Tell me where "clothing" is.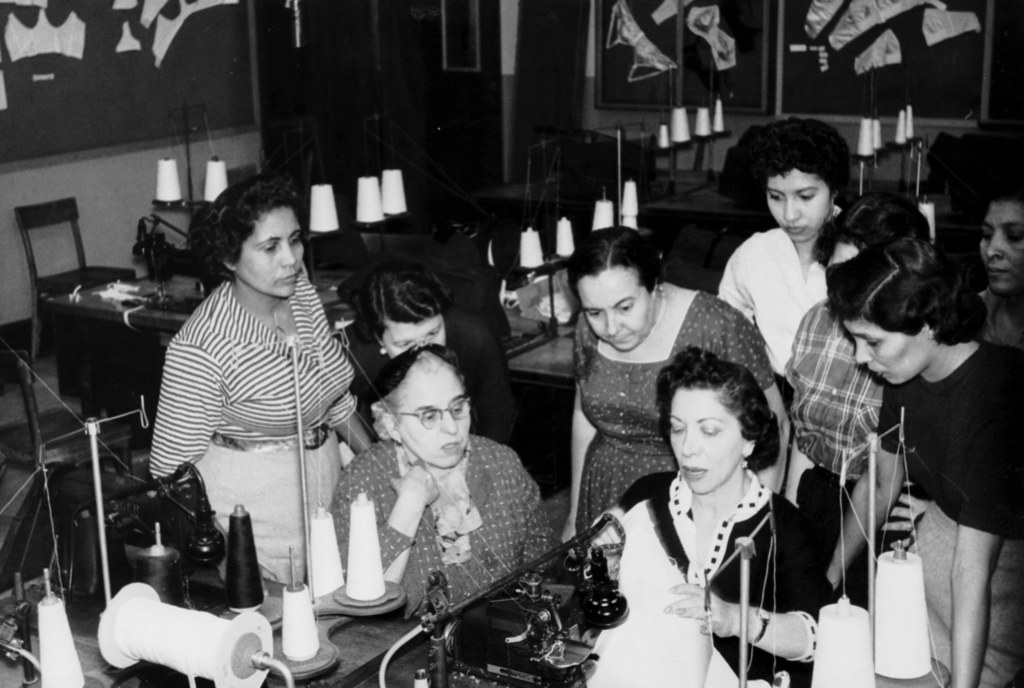
"clothing" is at (x1=145, y1=221, x2=361, y2=612).
